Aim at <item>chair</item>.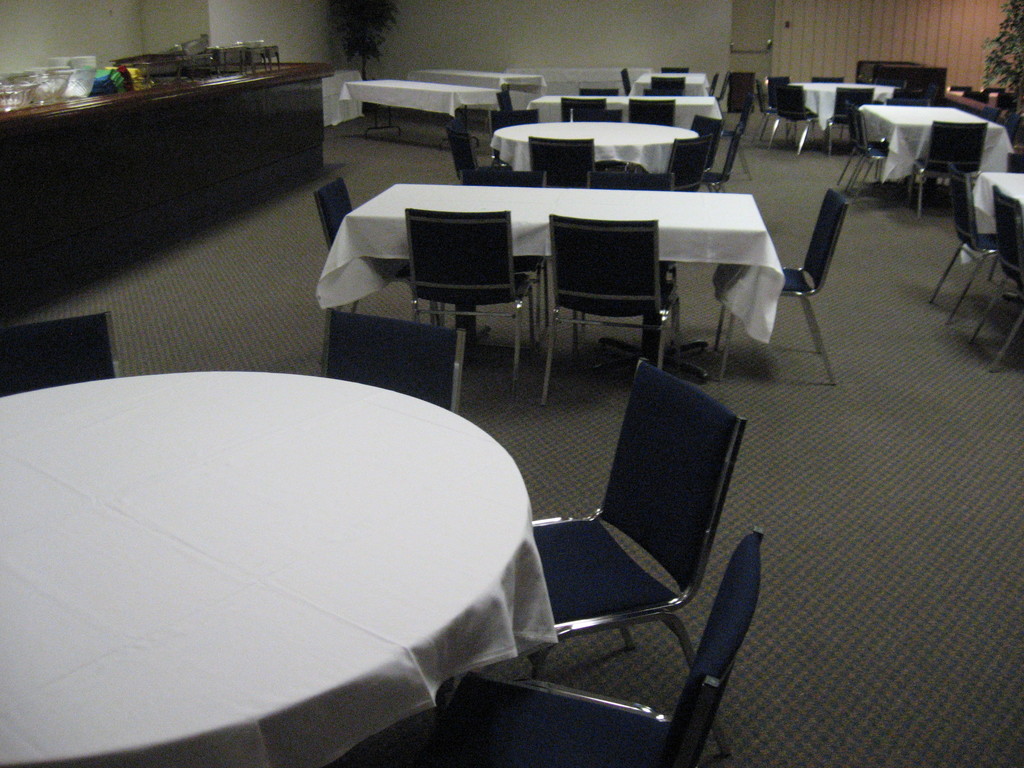
Aimed at <bbox>0, 312, 126, 404</bbox>.
